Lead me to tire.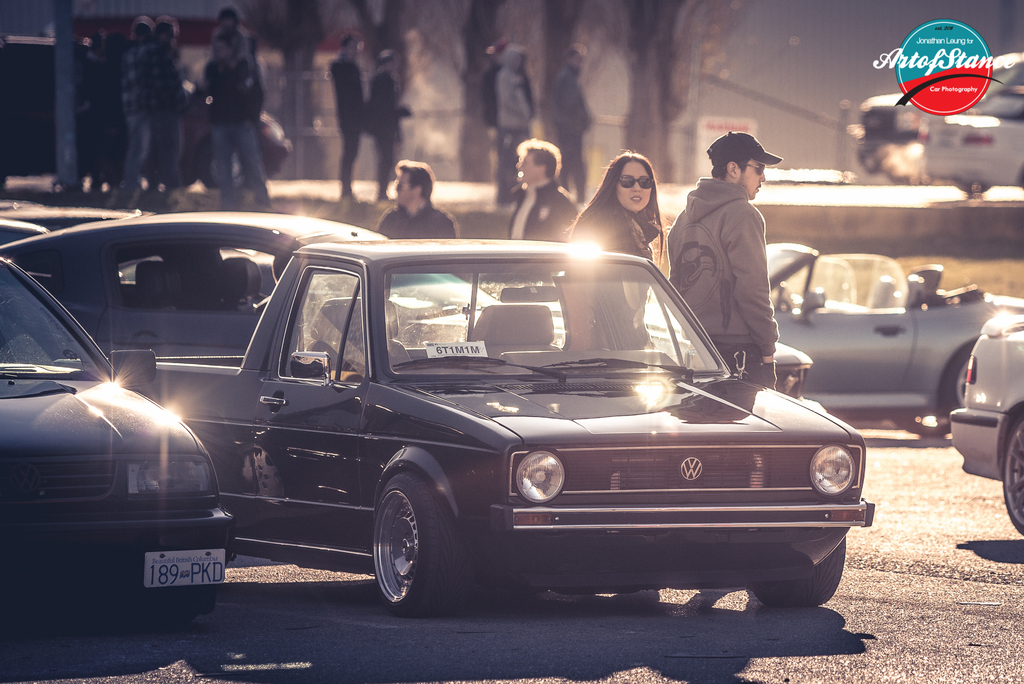
Lead to detection(995, 406, 1023, 536).
